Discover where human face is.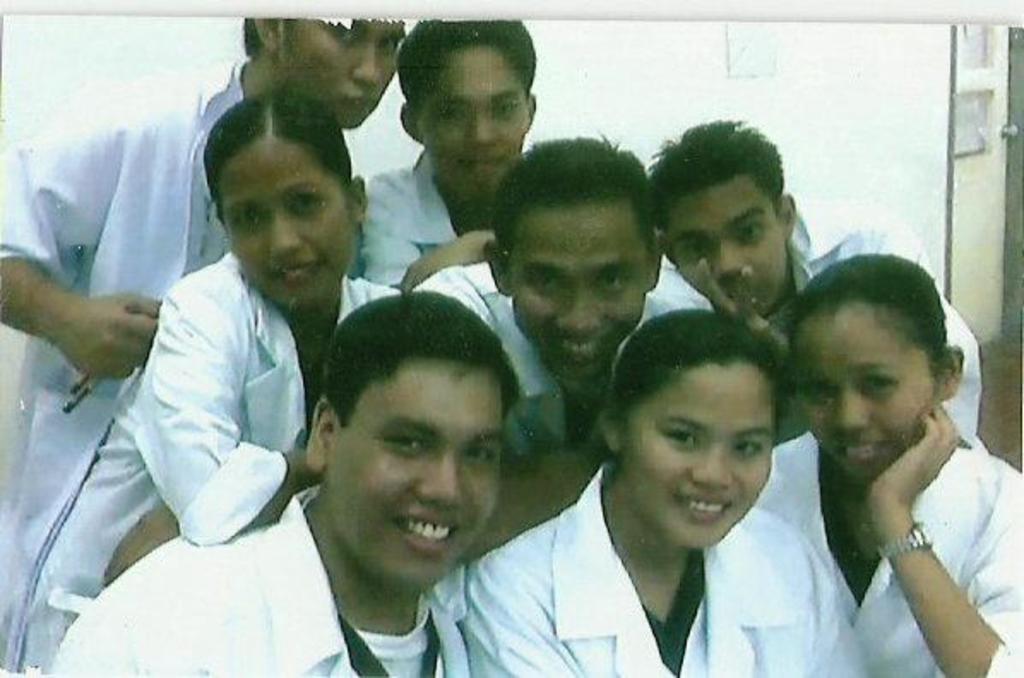
Discovered at region(666, 197, 786, 303).
